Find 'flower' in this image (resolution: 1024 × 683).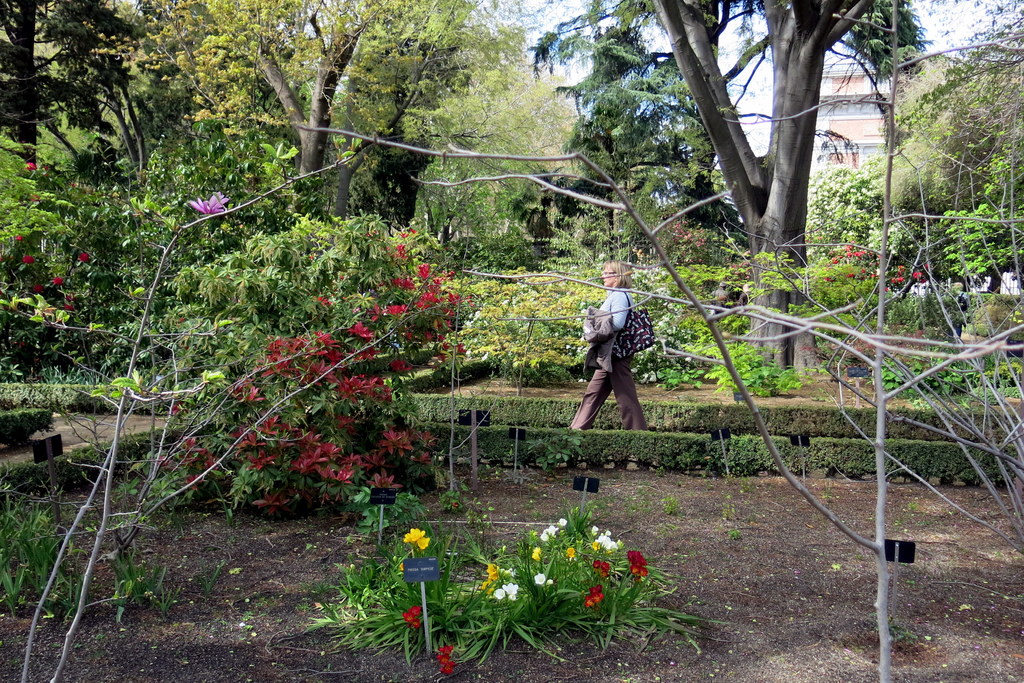
locate(547, 522, 555, 536).
